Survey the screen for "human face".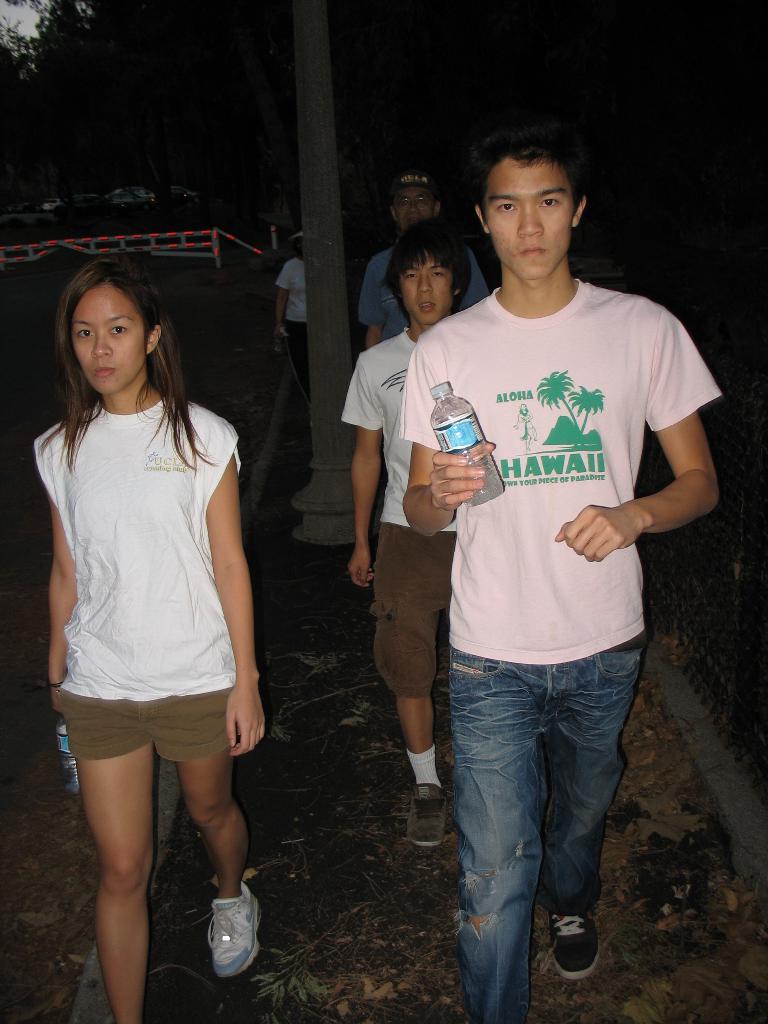
Survey found: select_region(392, 183, 432, 227).
